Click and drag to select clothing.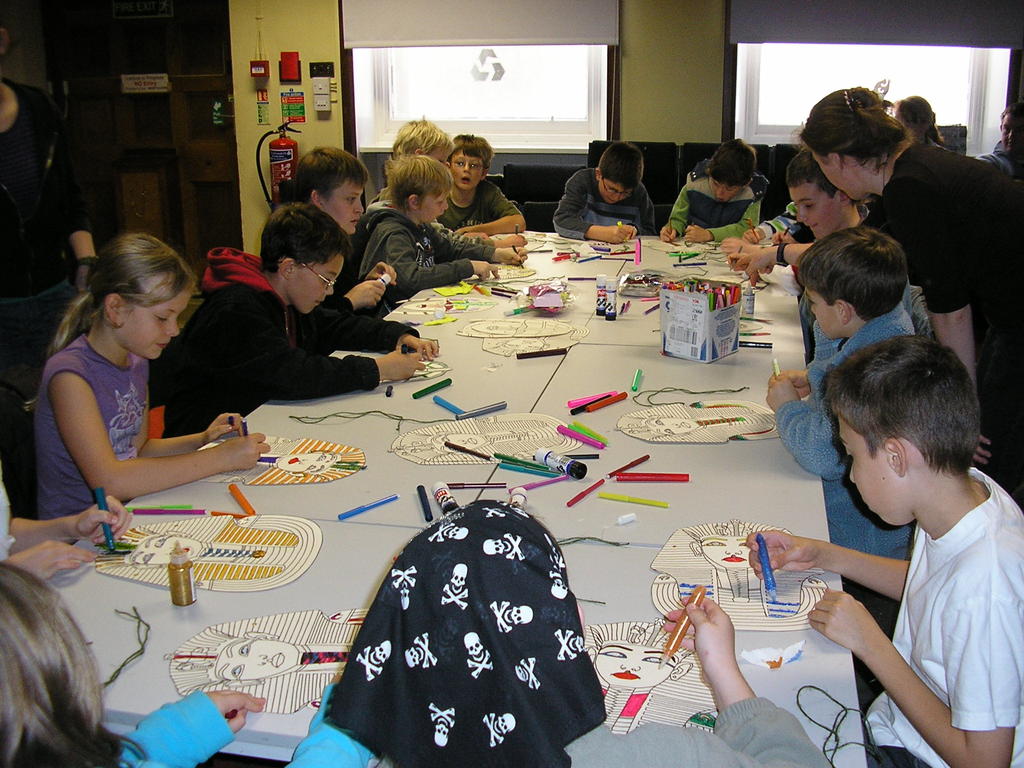
Selection: [x1=108, y1=681, x2=382, y2=767].
